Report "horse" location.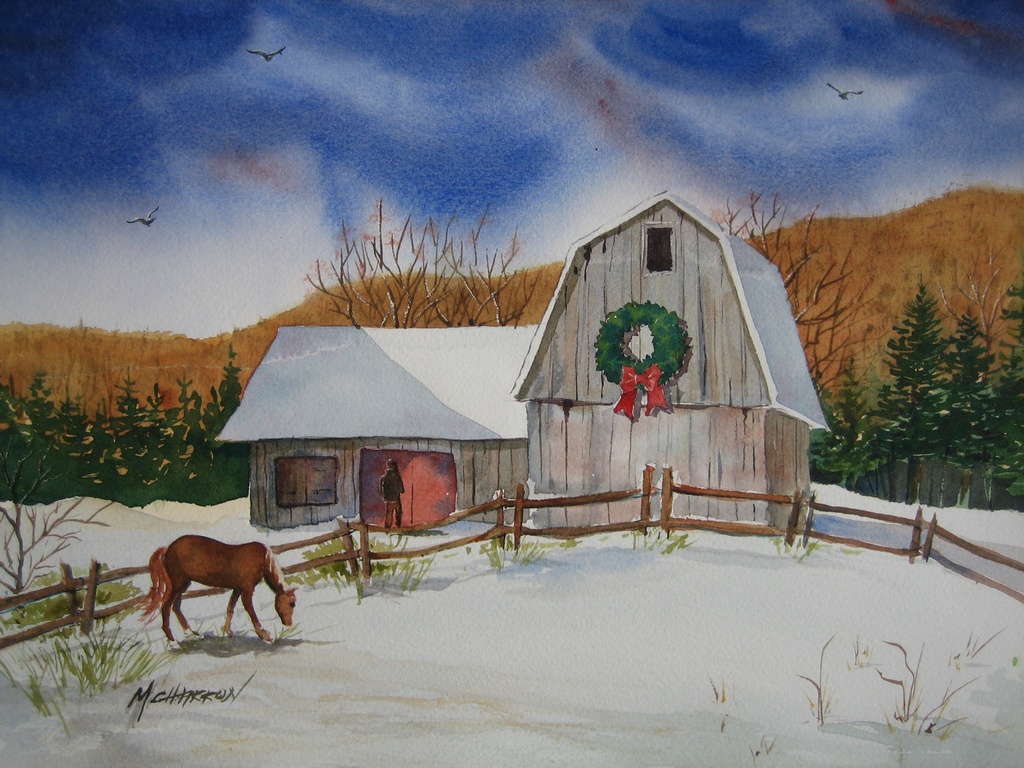
Report: locate(134, 534, 300, 646).
